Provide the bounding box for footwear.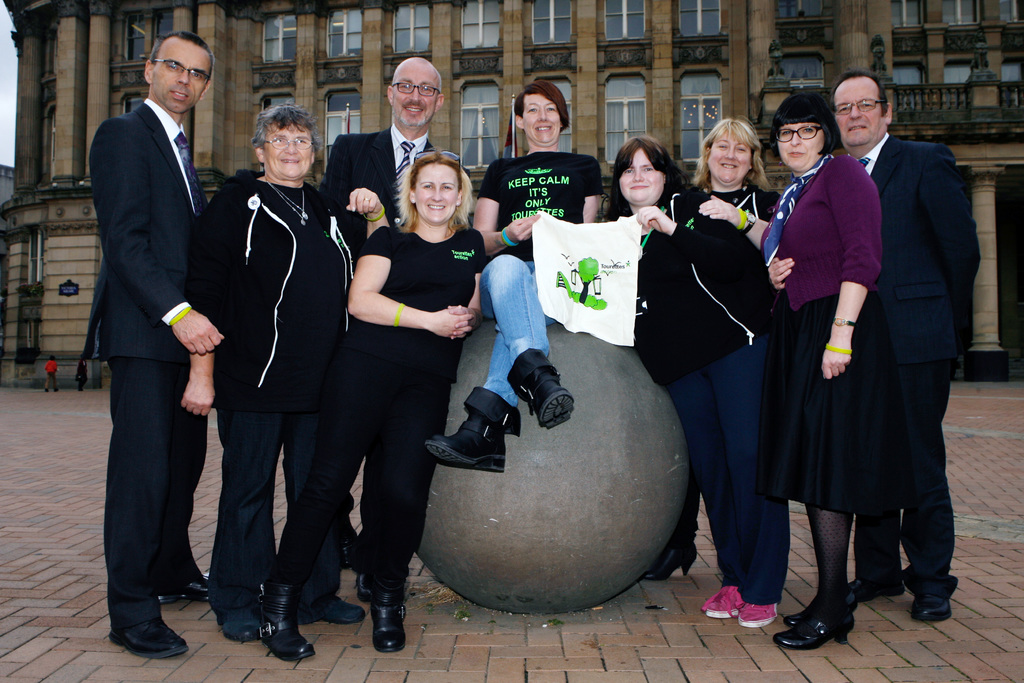
box=[501, 344, 577, 432].
